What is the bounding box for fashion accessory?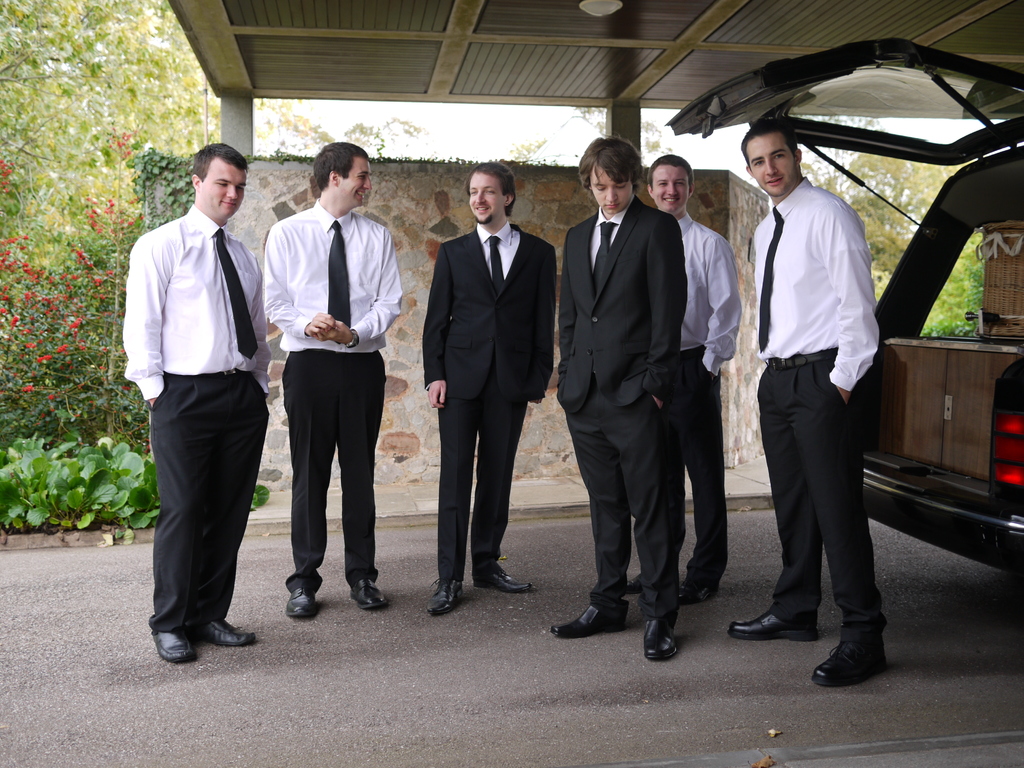
<bbox>728, 606, 819, 641</bbox>.
